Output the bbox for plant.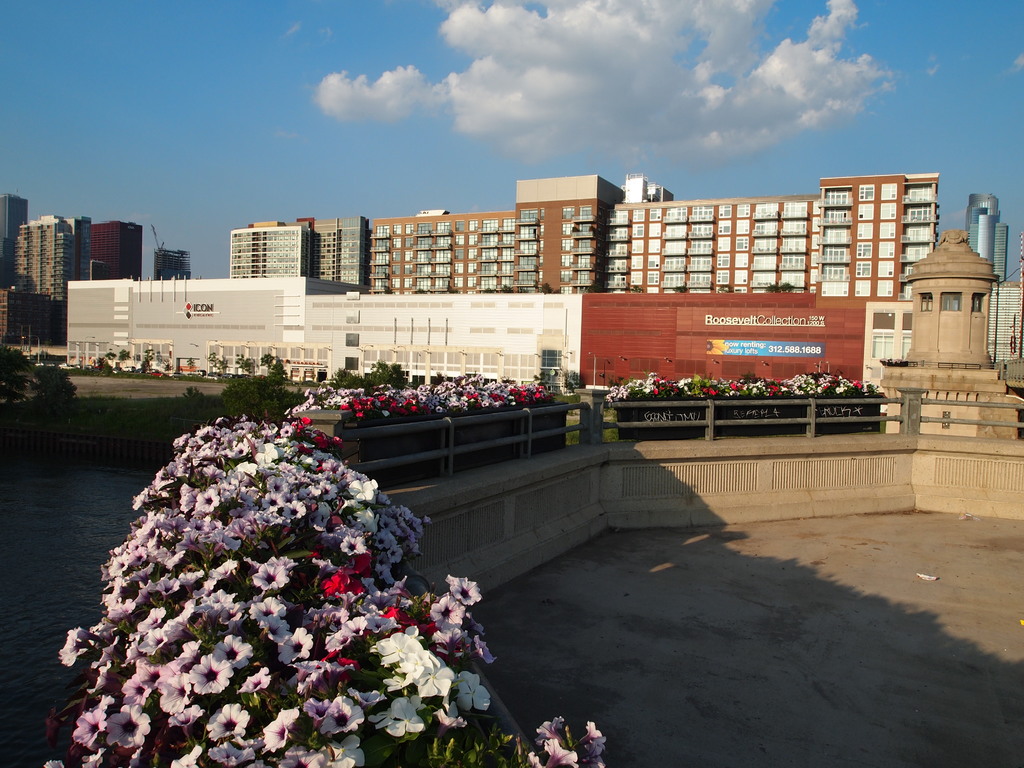
pyautogui.locateOnScreen(255, 351, 295, 384).
